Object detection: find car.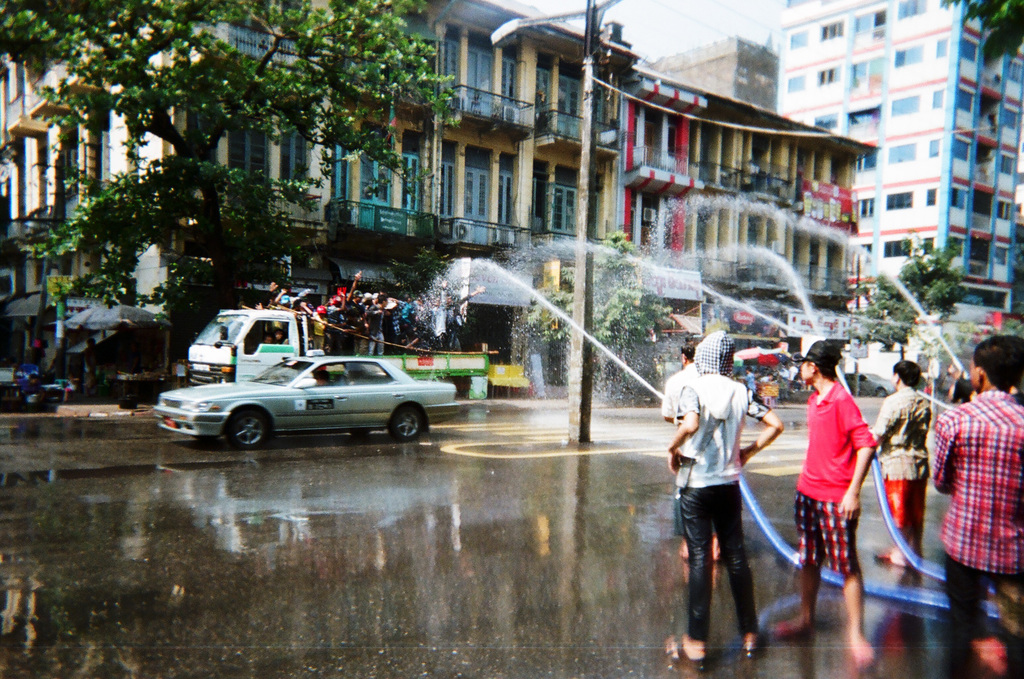
(151, 347, 455, 449).
